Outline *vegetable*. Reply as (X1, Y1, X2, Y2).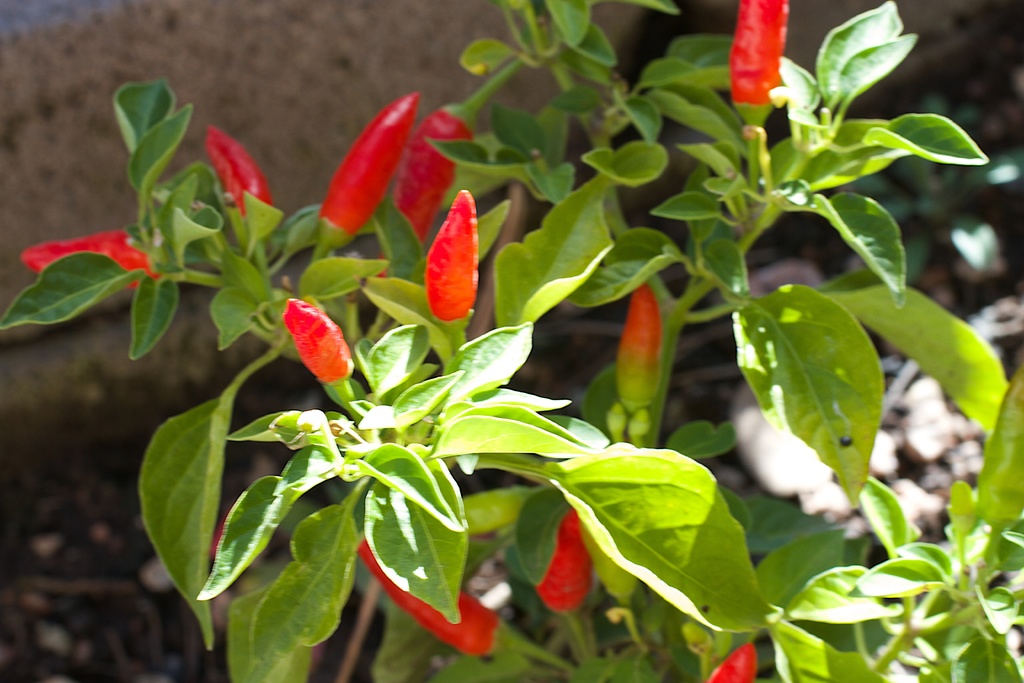
(534, 523, 604, 636).
